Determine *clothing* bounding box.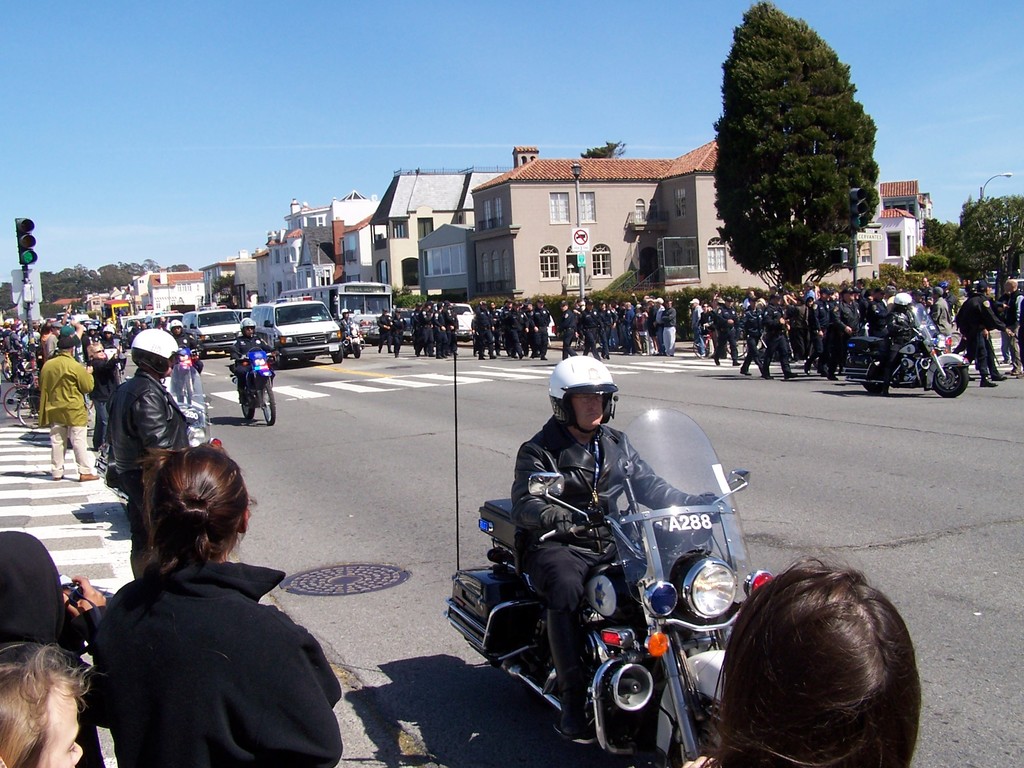
Determined: locate(508, 421, 714, 736).
